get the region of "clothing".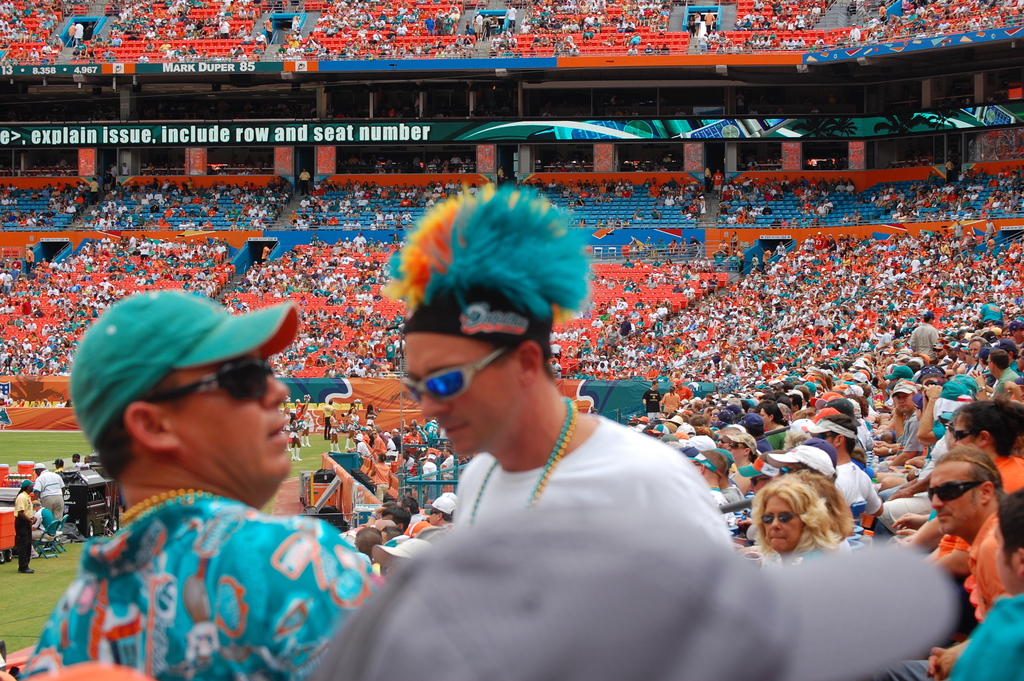
701,6,719,35.
